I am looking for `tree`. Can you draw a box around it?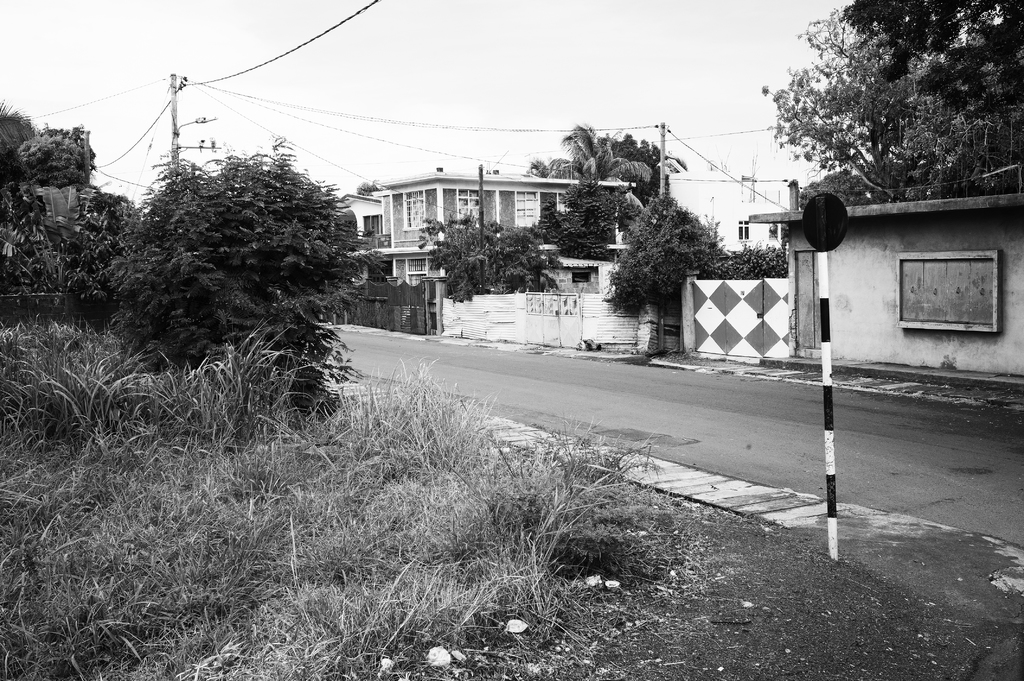
Sure, the bounding box is rect(530, 173, 644, 262).
